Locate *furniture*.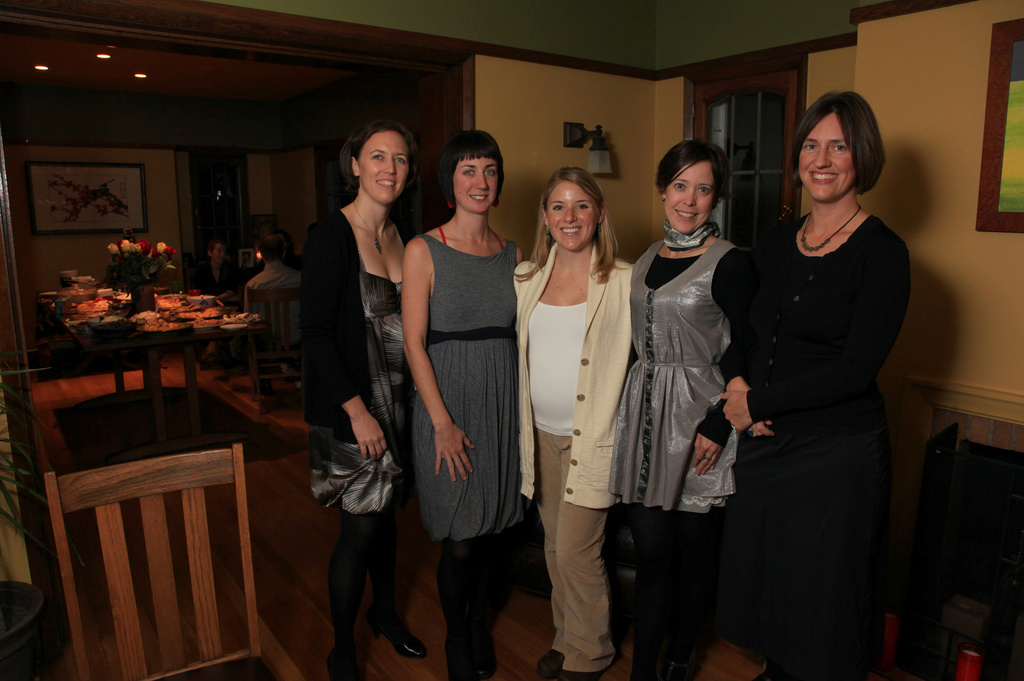
Bounding box: Rect(44, 444, 283, 680).
